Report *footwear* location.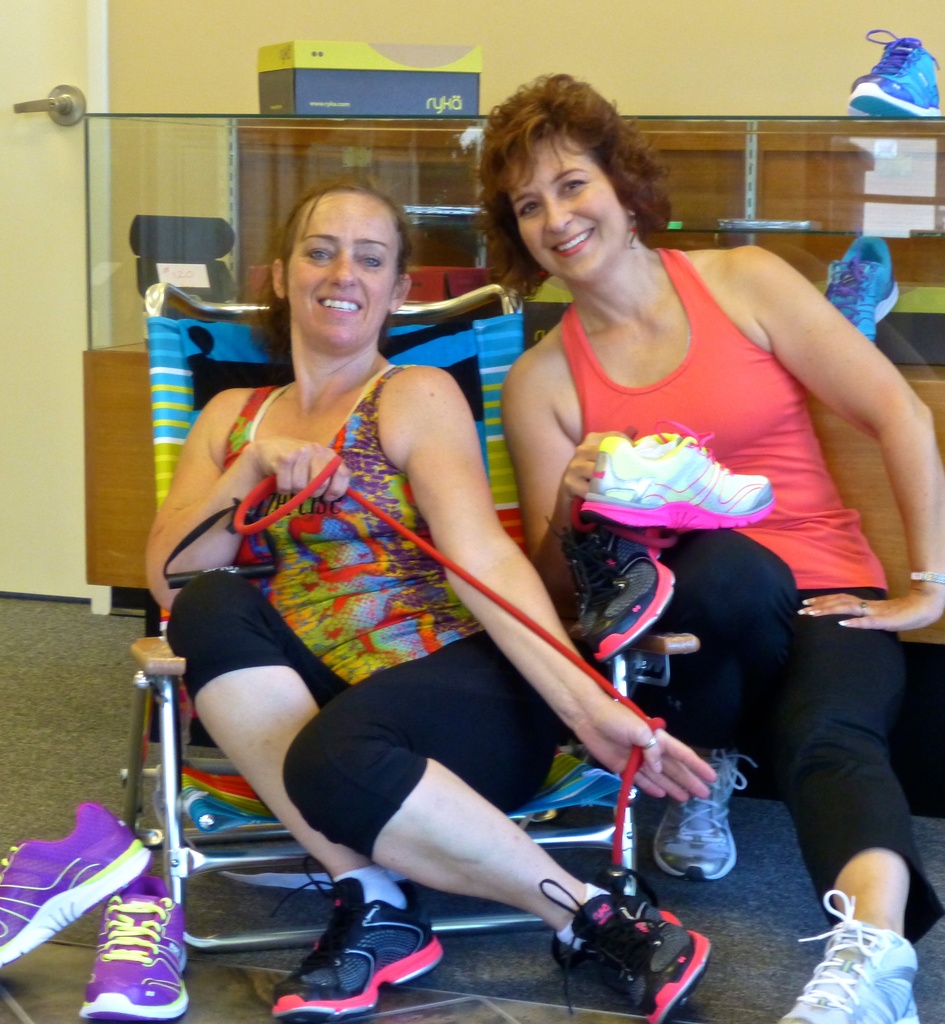
Report: (x1=767, y1=890, x2=923, y2=1023).
